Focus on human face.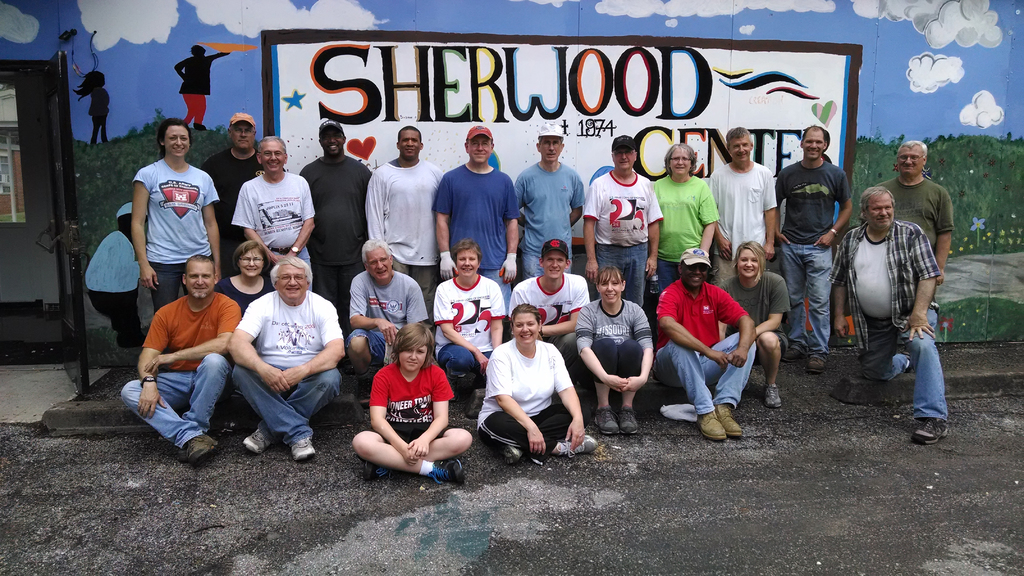
Focused at 898/147/924/177.
